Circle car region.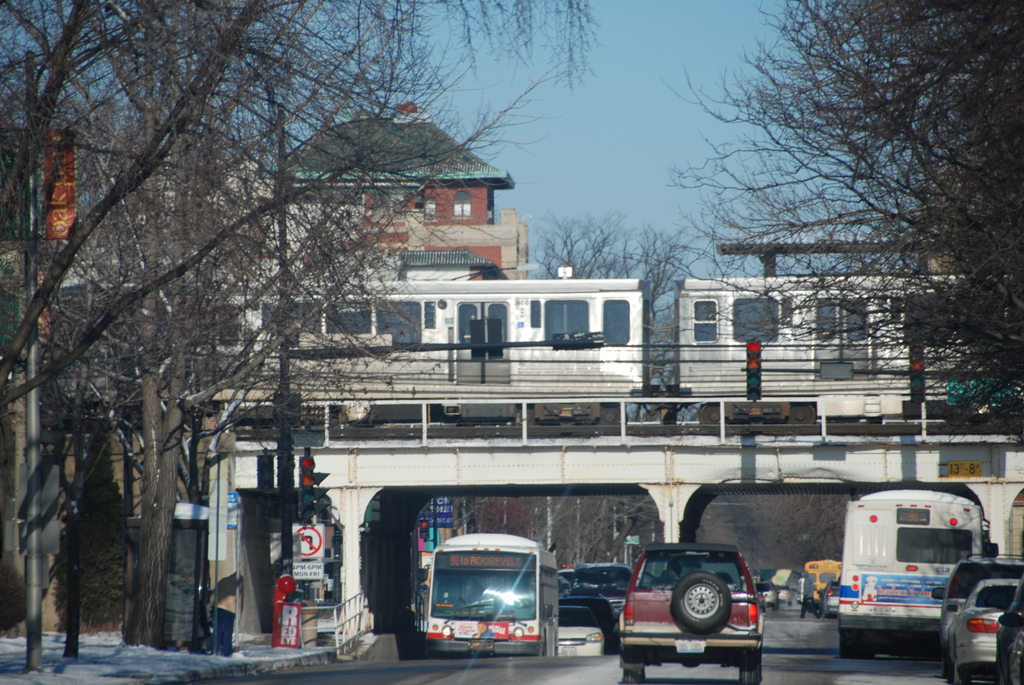
Region: rect(556, 560, 639, 639).
